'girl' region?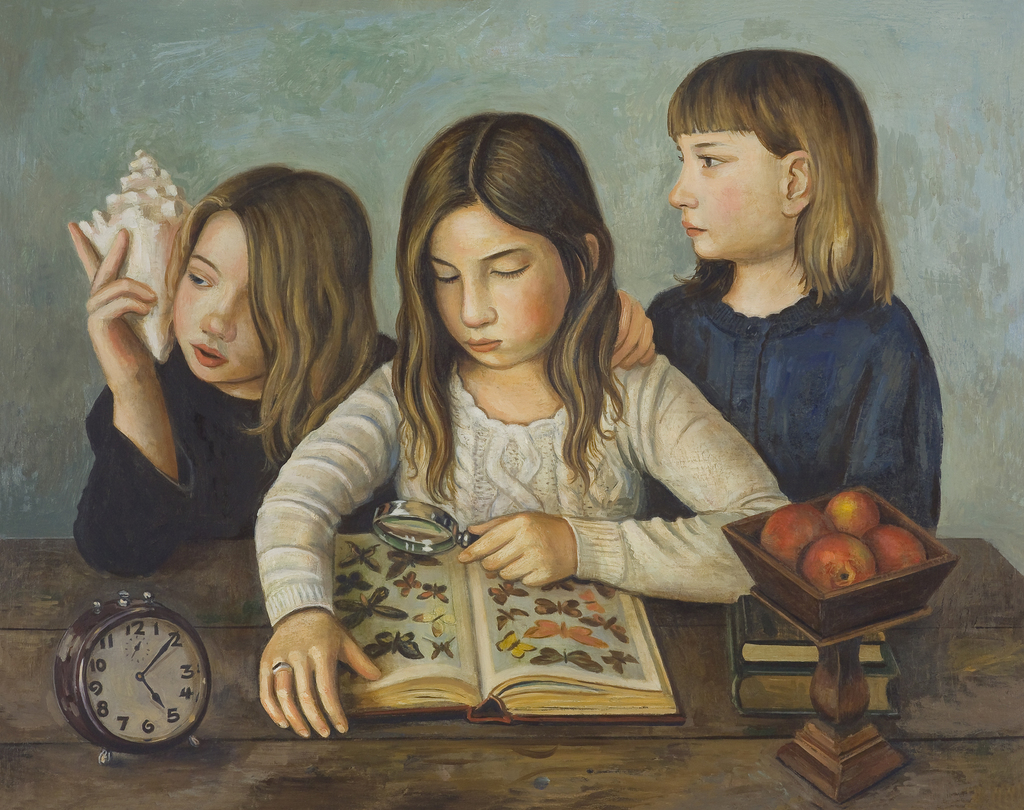
x1=255 y1=109 x2=792 y2=739
